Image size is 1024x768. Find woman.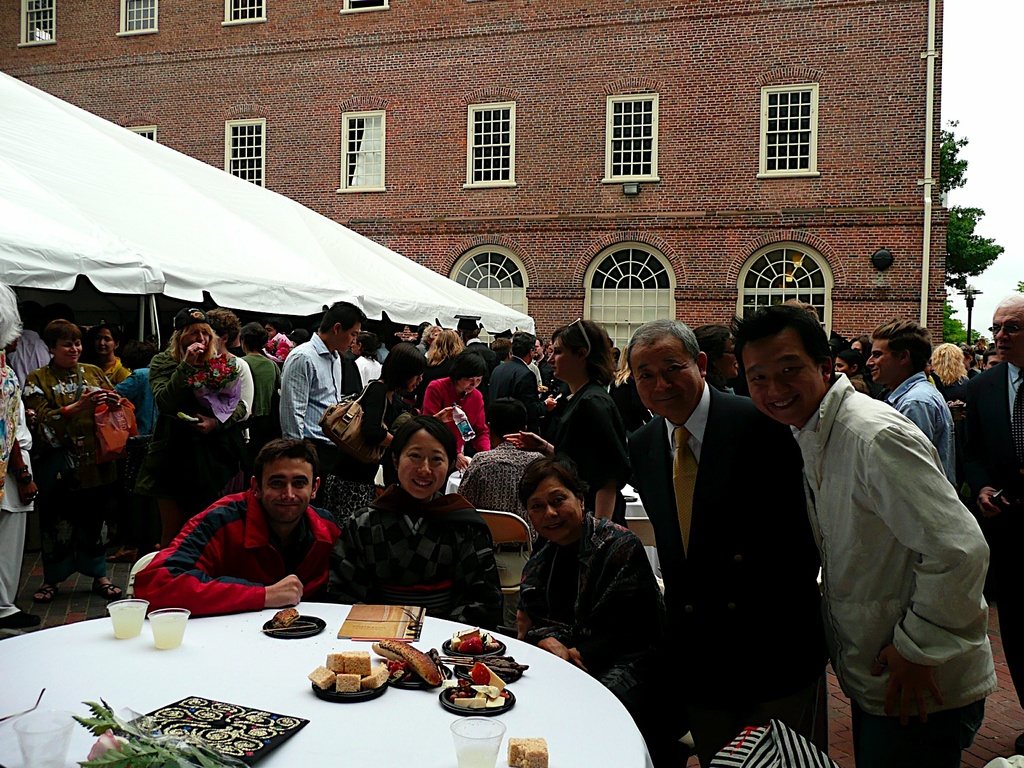
[left=417, top=348, right=490, bottom=468].
